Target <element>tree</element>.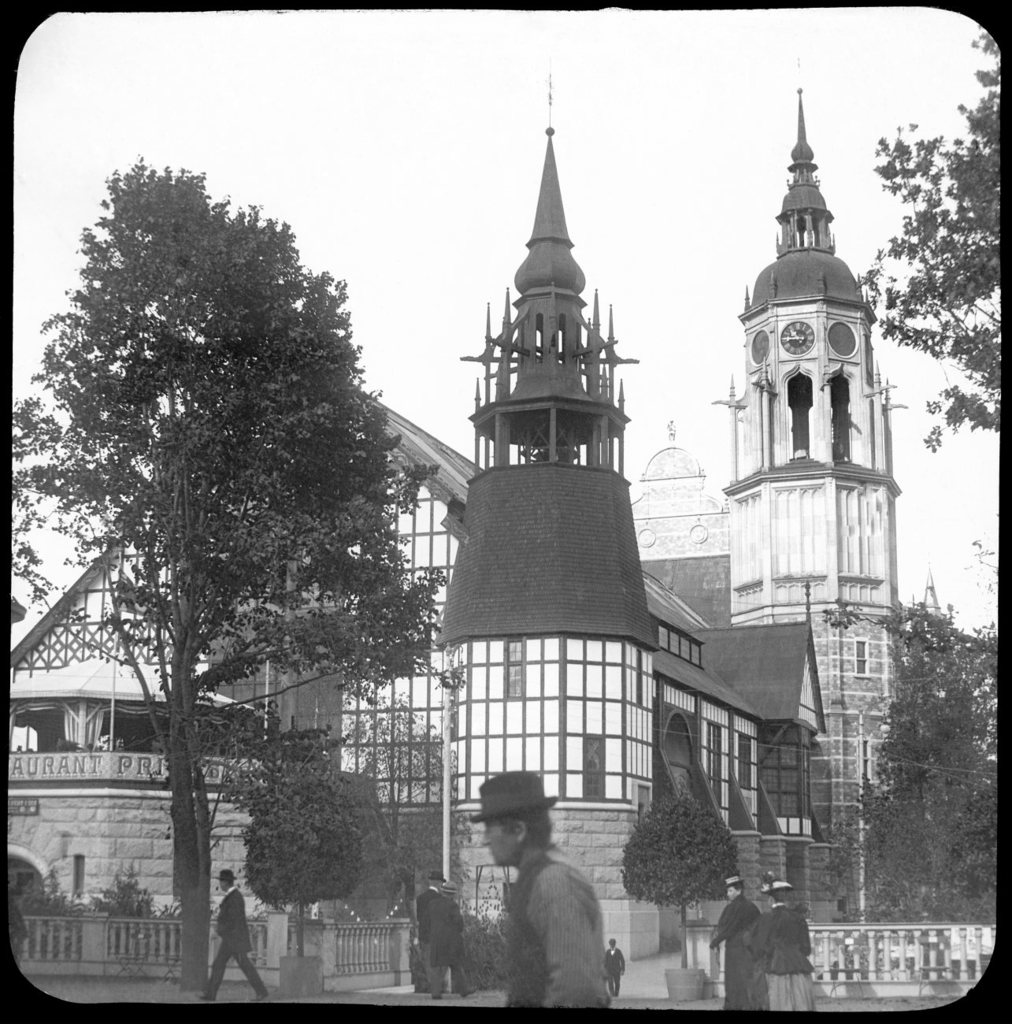
Target region: detection(8, 148, 448, 989).
